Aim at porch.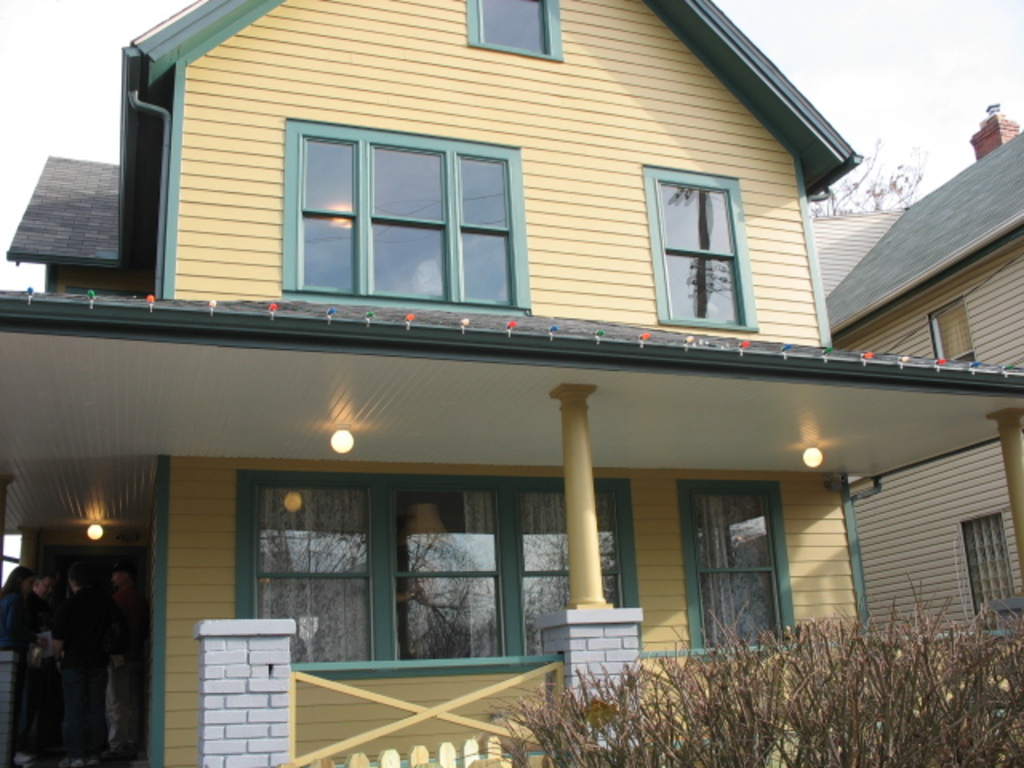
Aimed at bbox(192, 587, 1023, 767).
